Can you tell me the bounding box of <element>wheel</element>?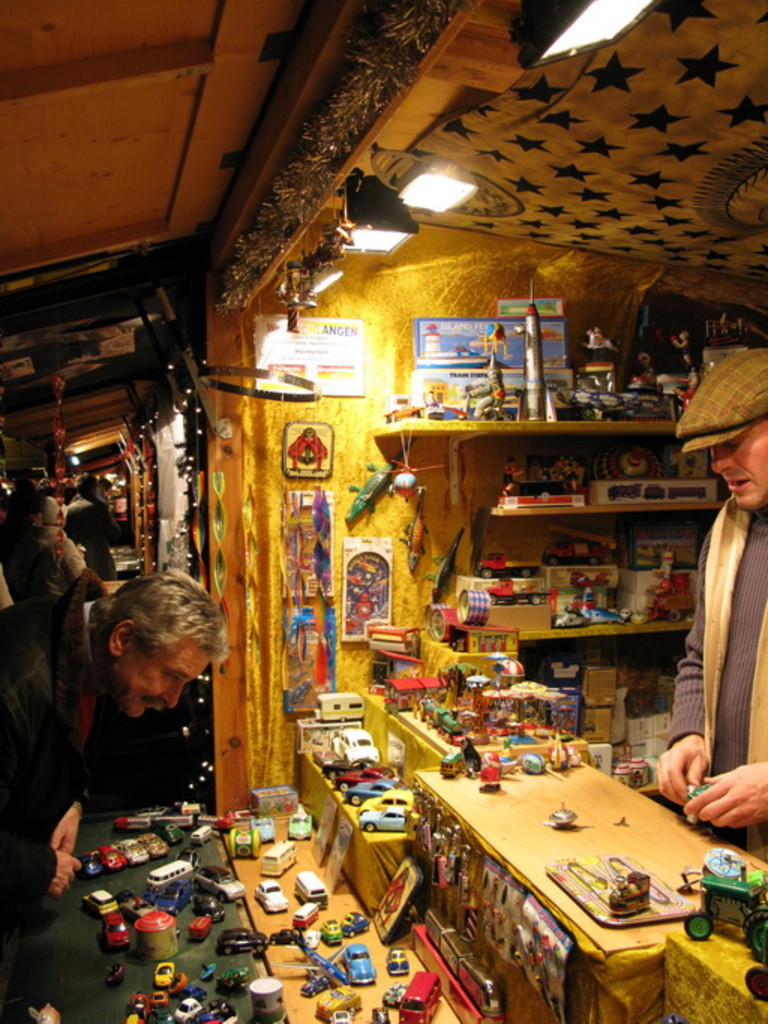
region(228, 951, 234, 954).
